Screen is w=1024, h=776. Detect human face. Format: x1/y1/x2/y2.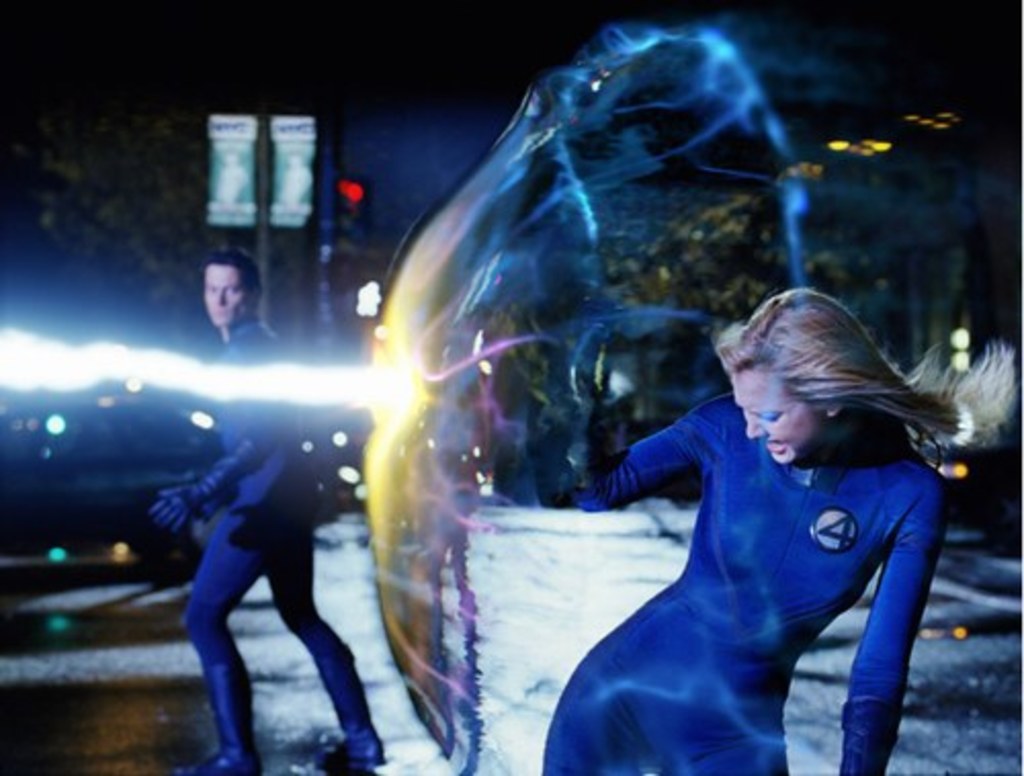
201/264/244/326.
